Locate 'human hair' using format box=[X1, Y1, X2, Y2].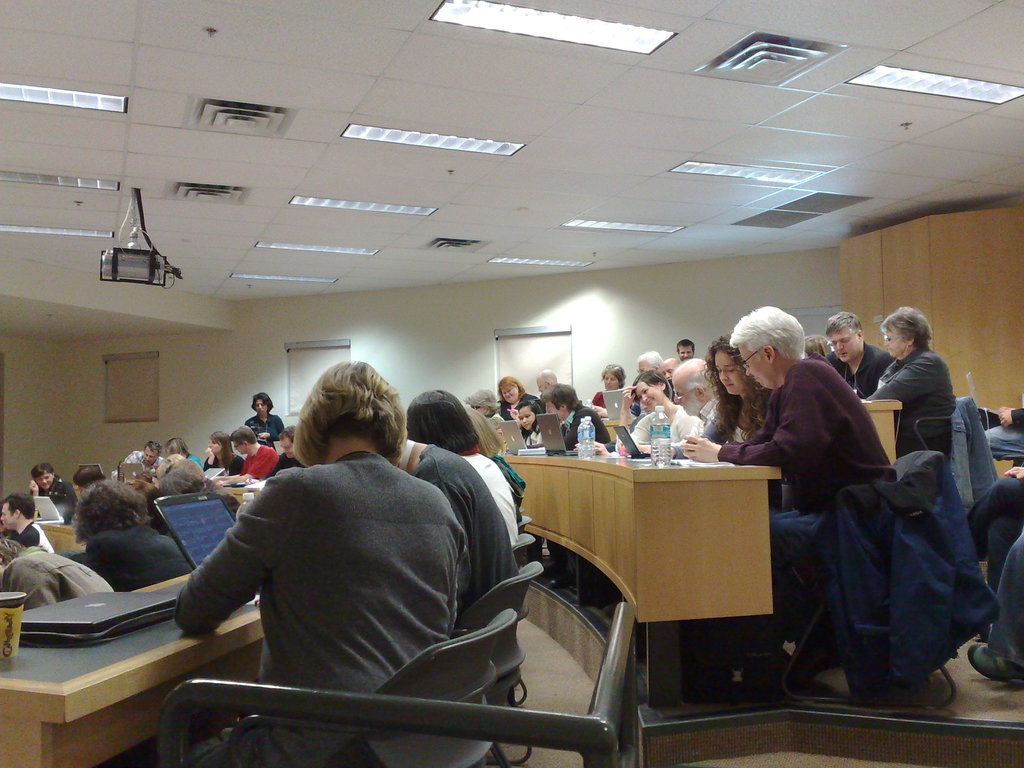
box=[230, 427, 260, 447].
